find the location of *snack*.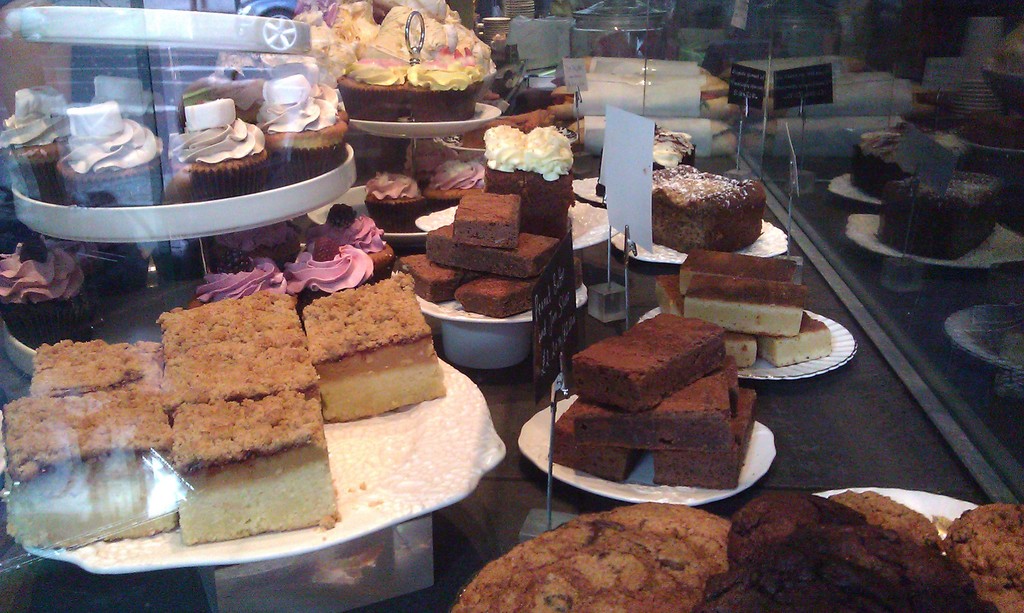
Location: 307, 196, 399, 269.
